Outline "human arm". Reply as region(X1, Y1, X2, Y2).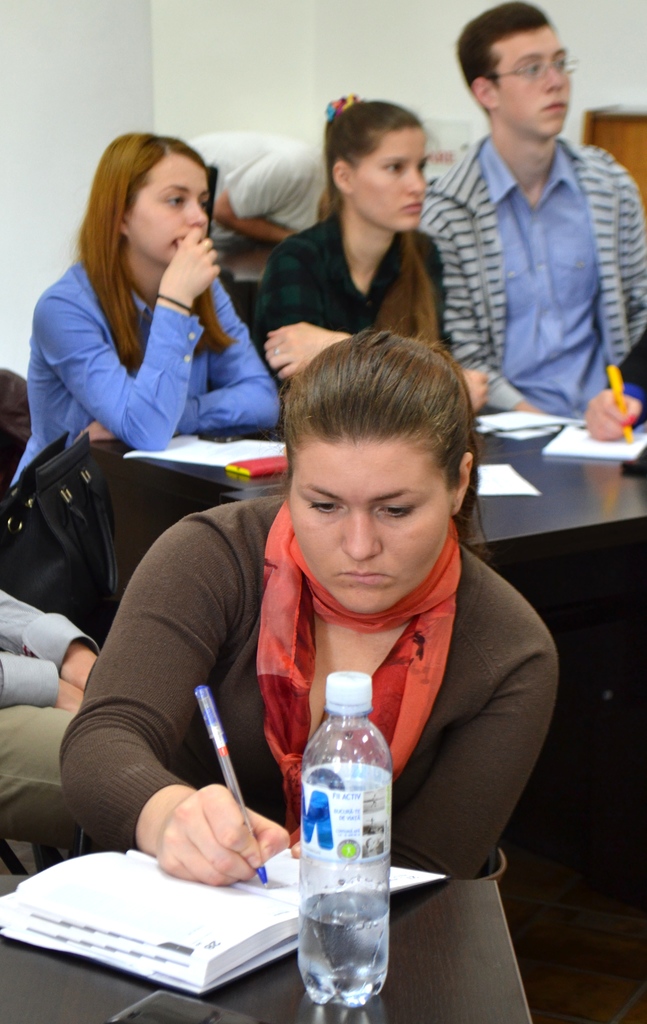
region(0, 650, 78, 710).
